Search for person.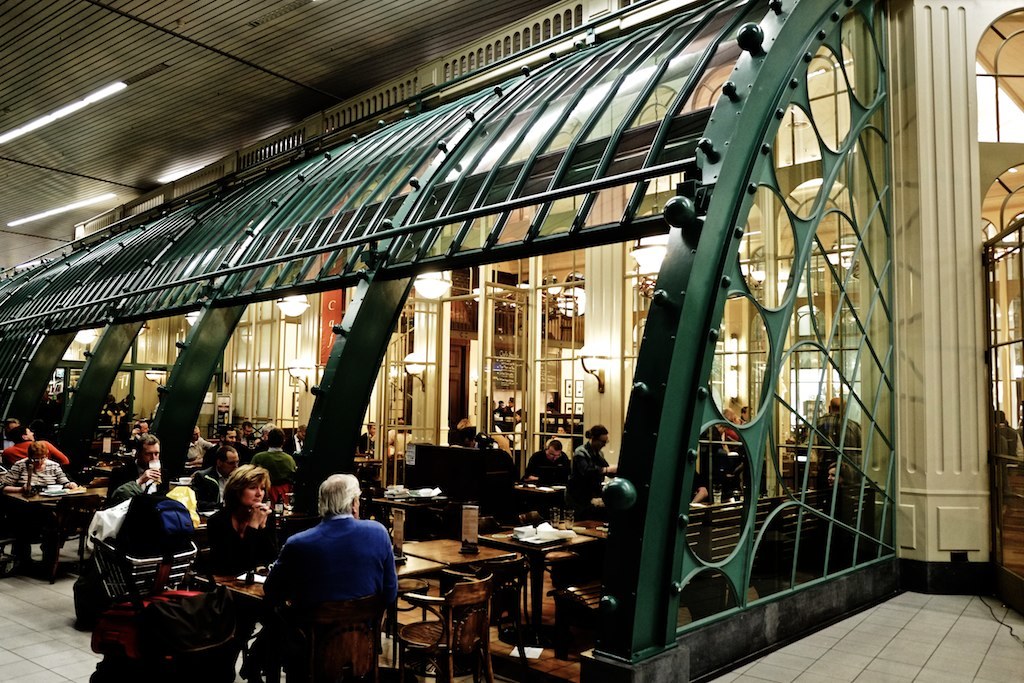
Found at [left=549, top=421, right=568, bottom=437].
